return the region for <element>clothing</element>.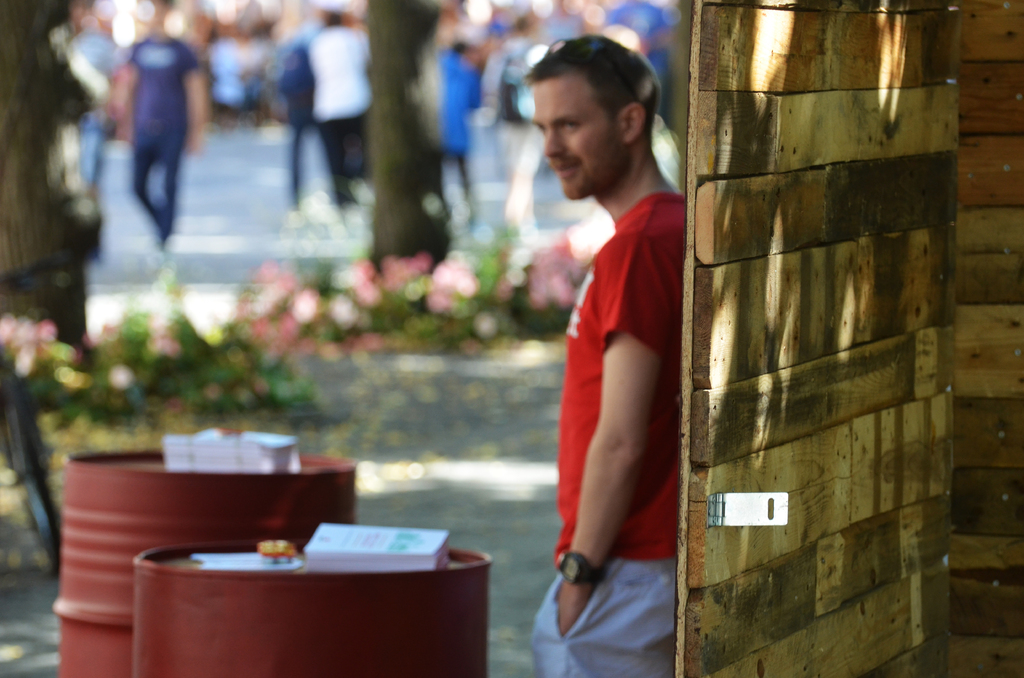
left=288, top=32, right=333, bottom=216.
